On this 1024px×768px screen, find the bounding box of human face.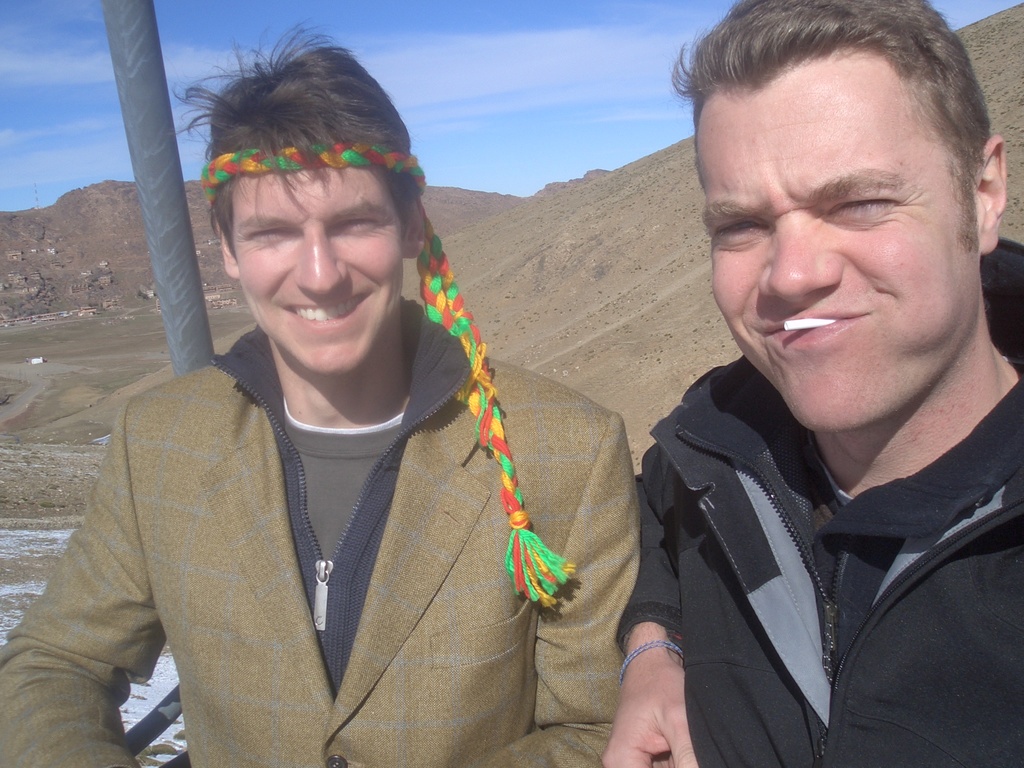
Bounding box: crop(222, 145, 406, 378).
